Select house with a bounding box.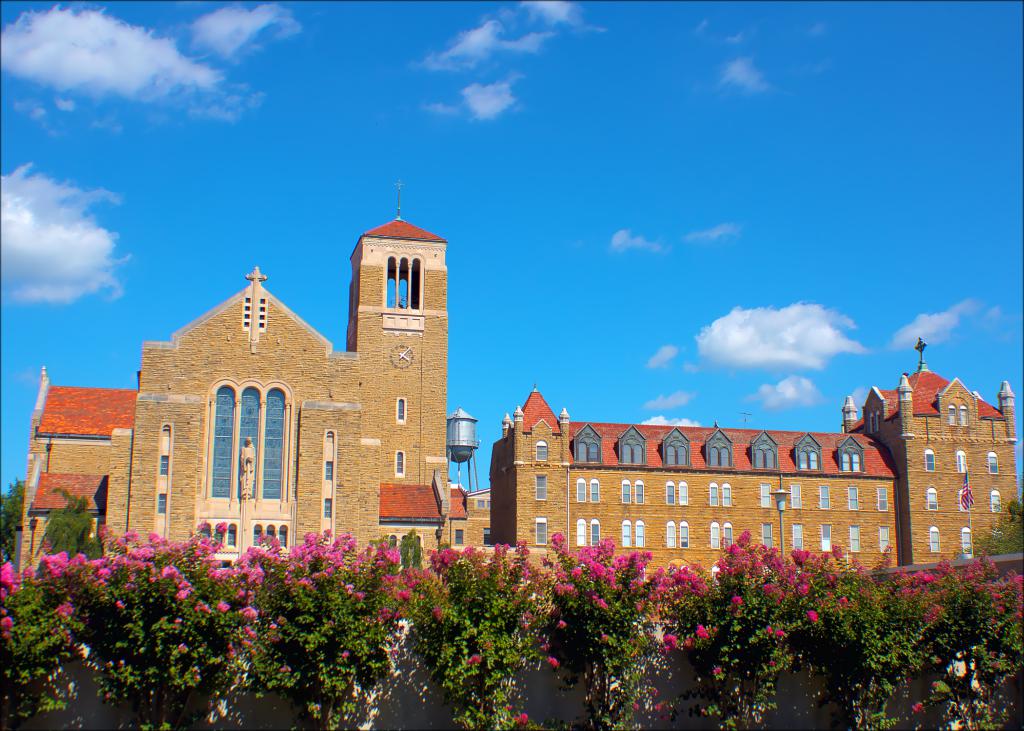
818:367:1019:572.
